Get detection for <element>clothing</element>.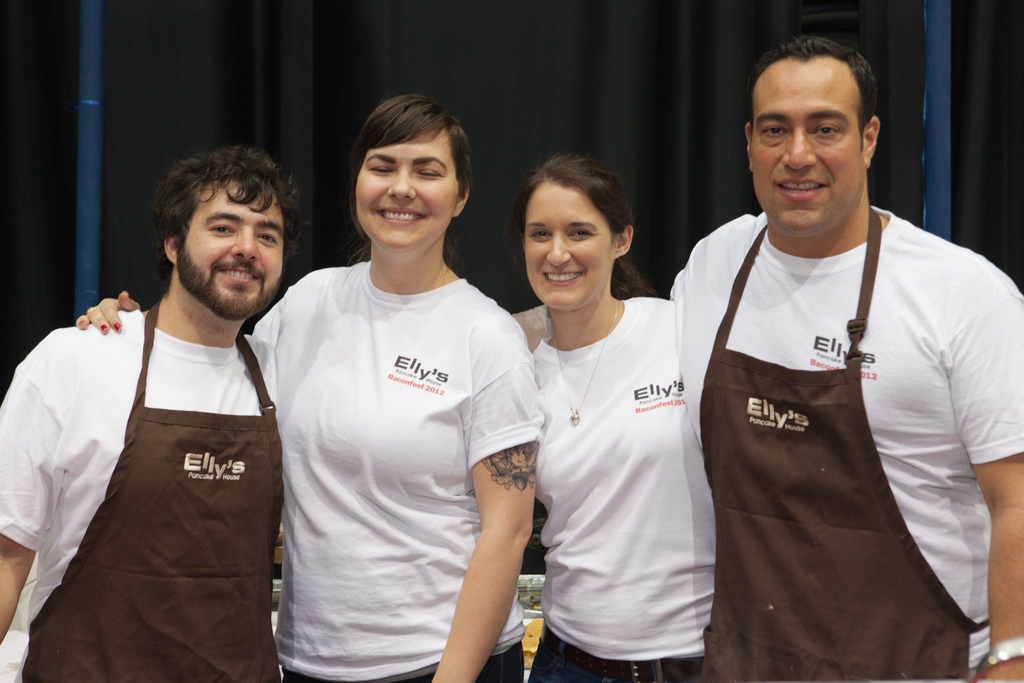
Detection: detection(259, 191, 540, 665).
